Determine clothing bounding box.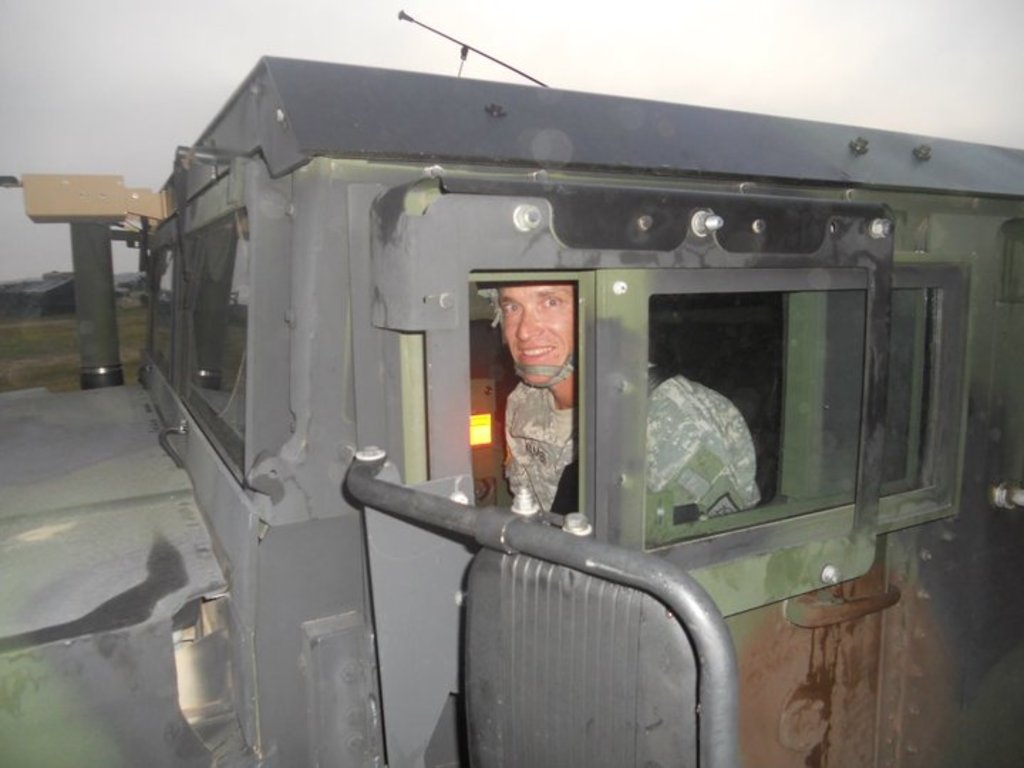
Determined: x1=495, y1=358, x2=761, y2=535.
